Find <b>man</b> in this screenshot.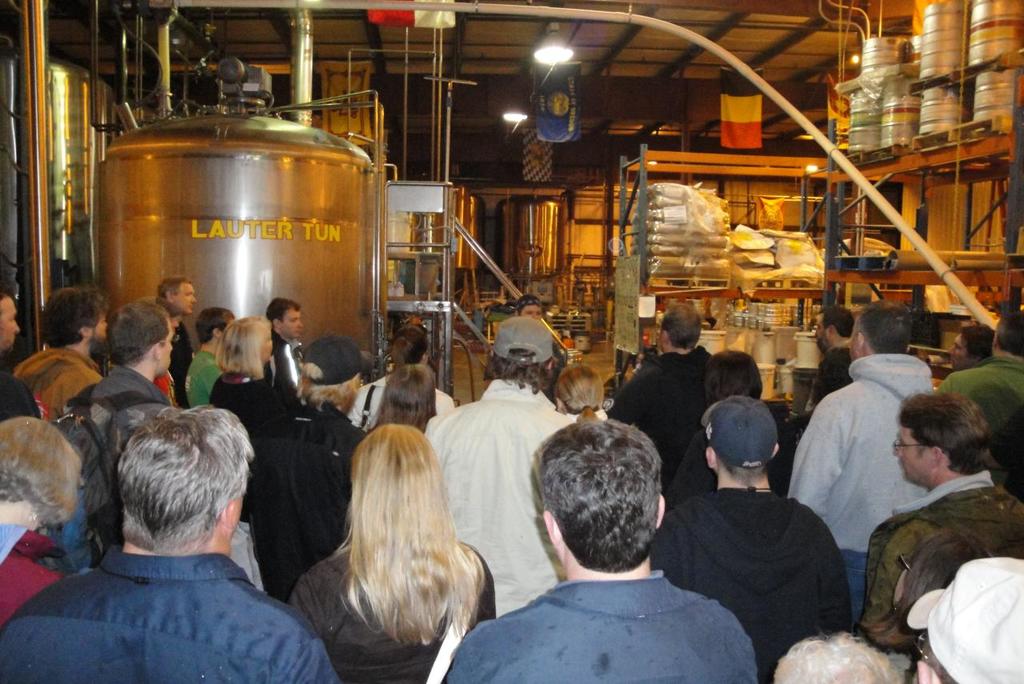
The bounding box for <b>man</b> is 862:394:1023:648.
